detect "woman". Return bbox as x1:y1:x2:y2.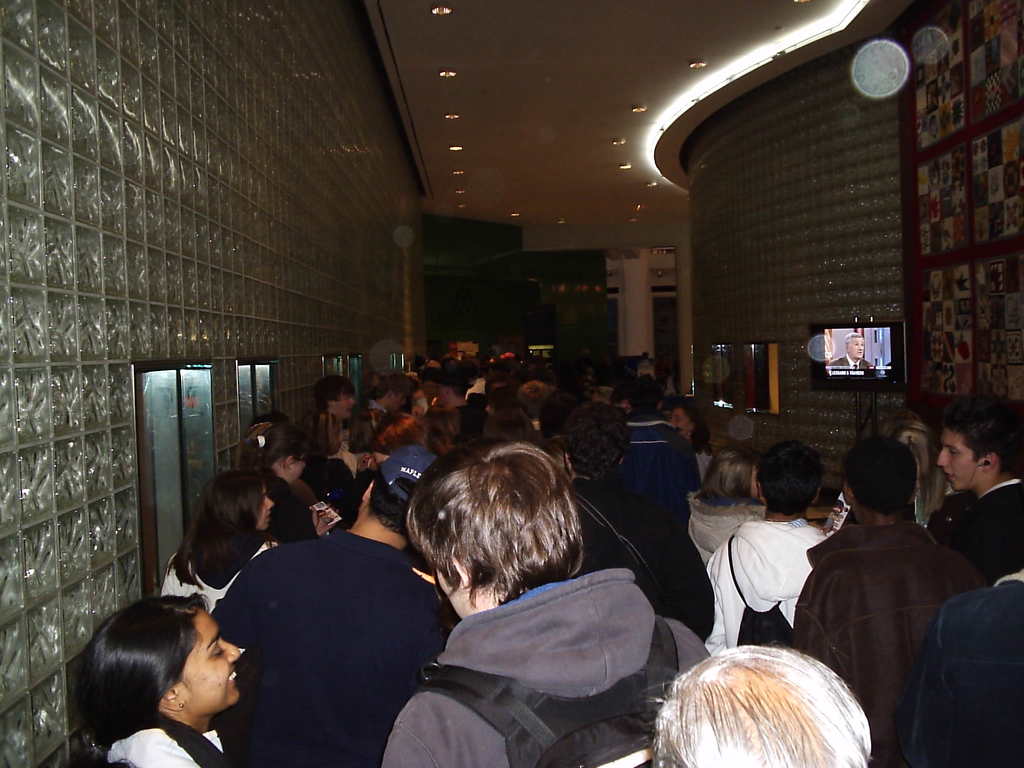
690:447:768:577.
